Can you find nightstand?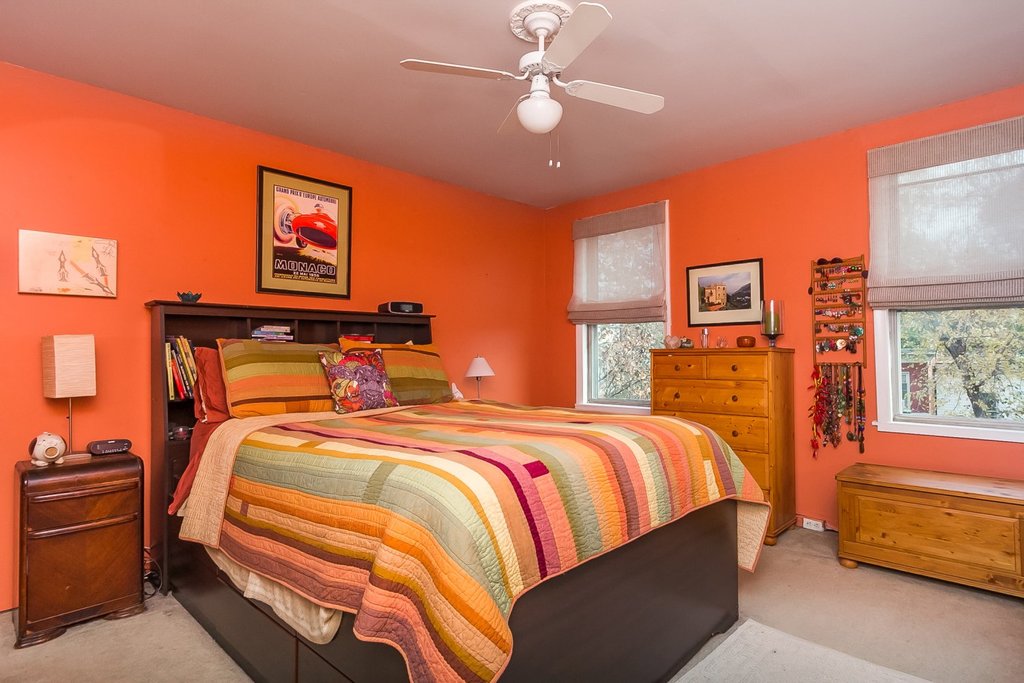
Yes, bounding box: x1=834, y1=457, x2=1023, y2=606.
